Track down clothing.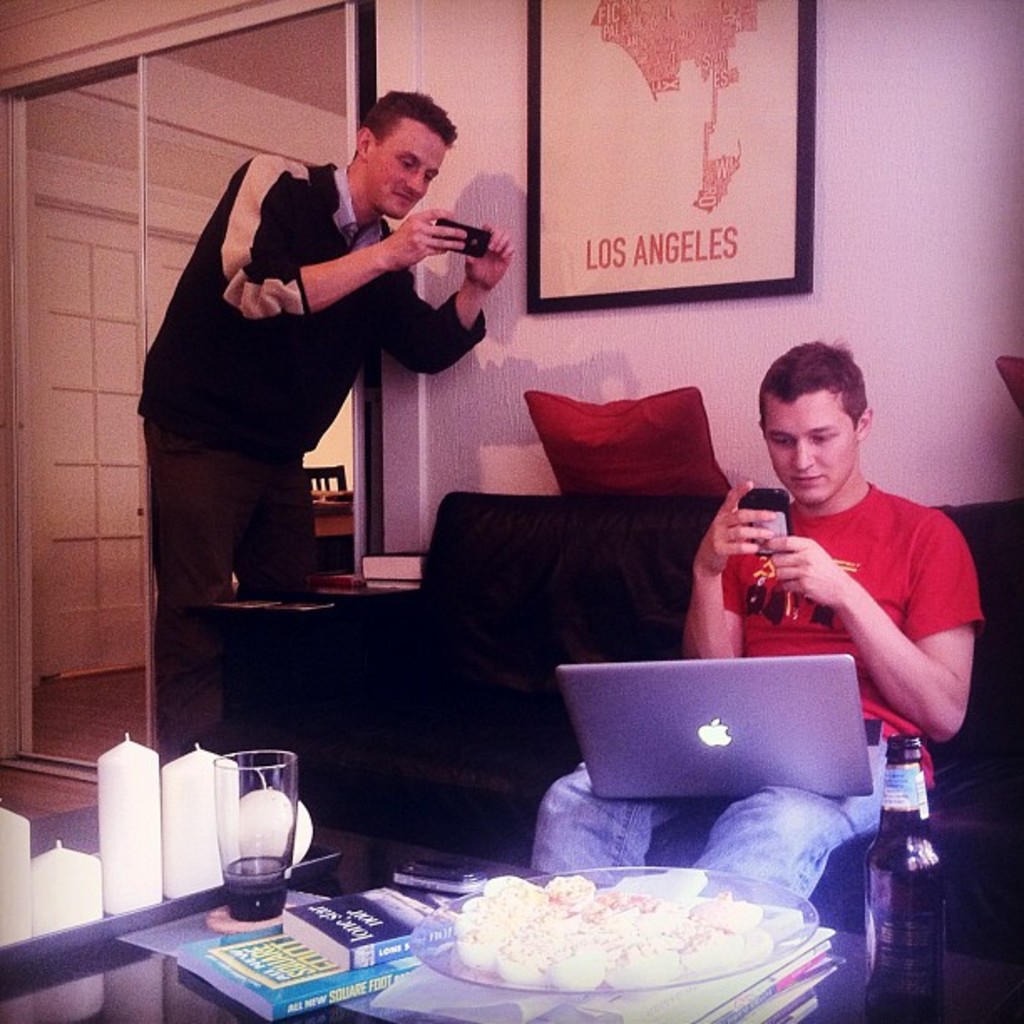
Tracked to [x1=141, y1=161, x2=485, y2=756].
